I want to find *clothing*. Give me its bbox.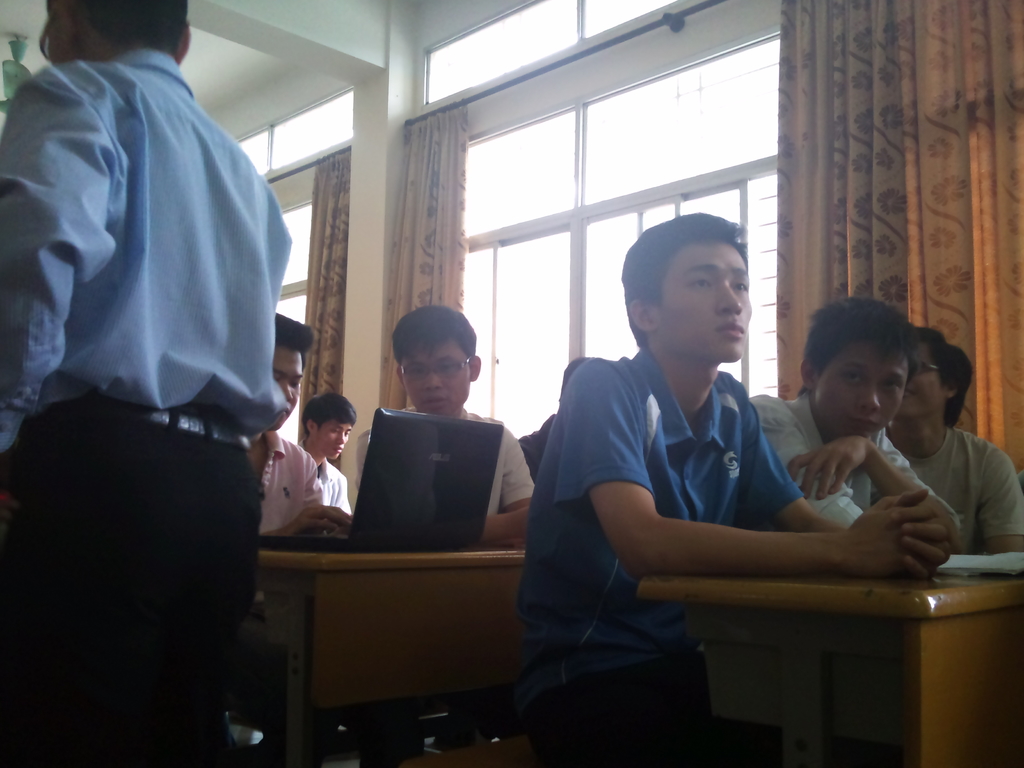
box(518, 348, 810, 767).
